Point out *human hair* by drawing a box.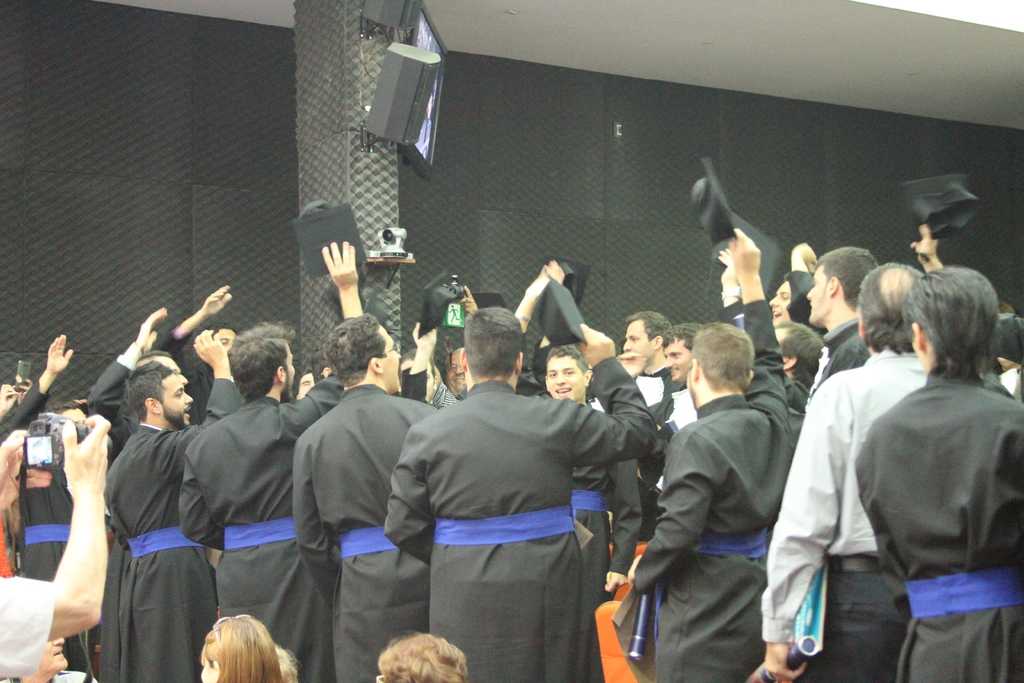
[x1=377, y1=629, x2=468, y2=682].
